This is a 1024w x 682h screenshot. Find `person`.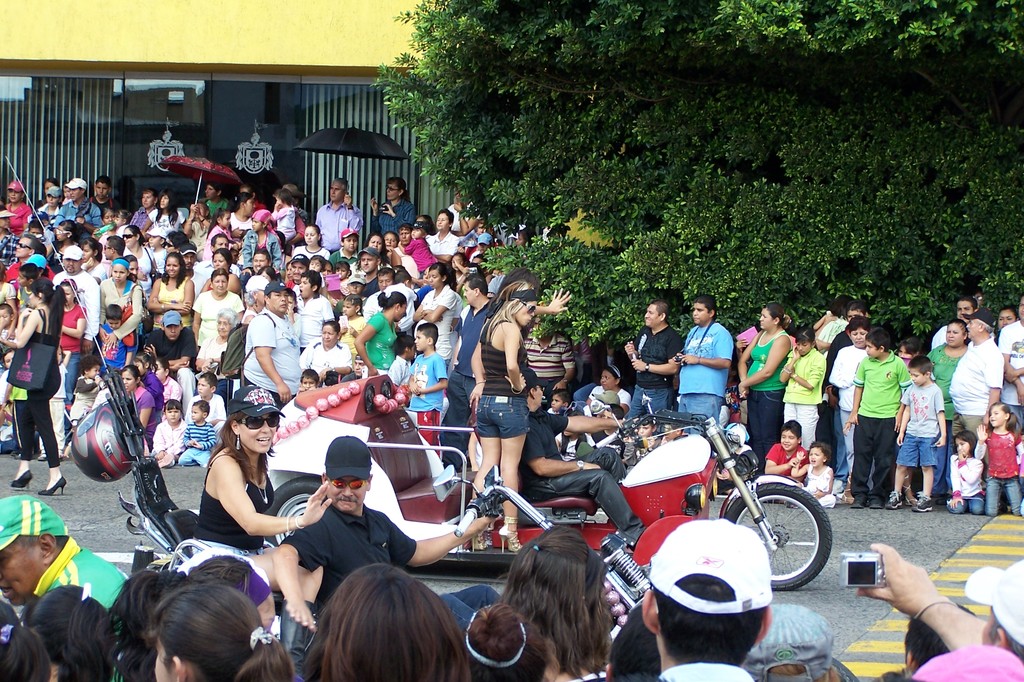
Bounding box: region(857, 539, 1023, 667).
